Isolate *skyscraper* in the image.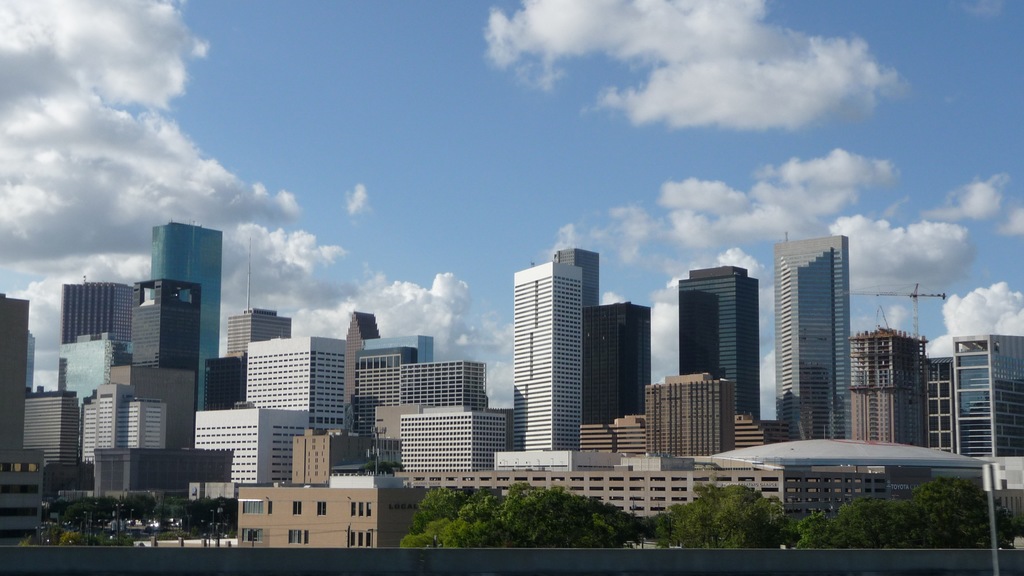
Isolated region: <bbox>842, 330, 928, 442</bbox>.
